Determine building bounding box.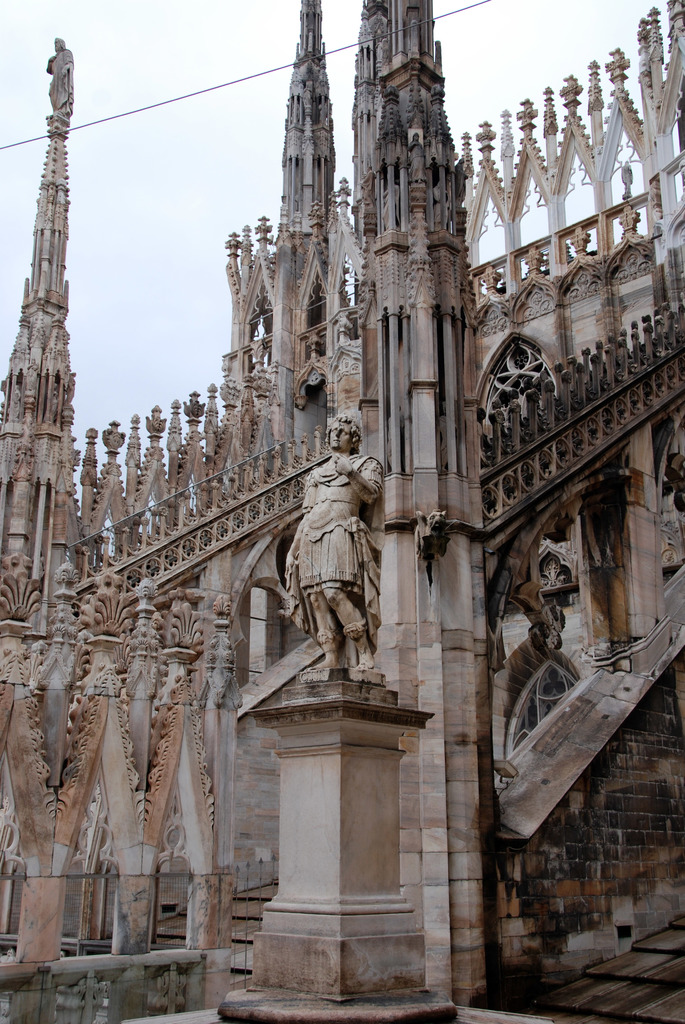
Determined: (x1=0, y1=1, x2=684, y2=1023).
